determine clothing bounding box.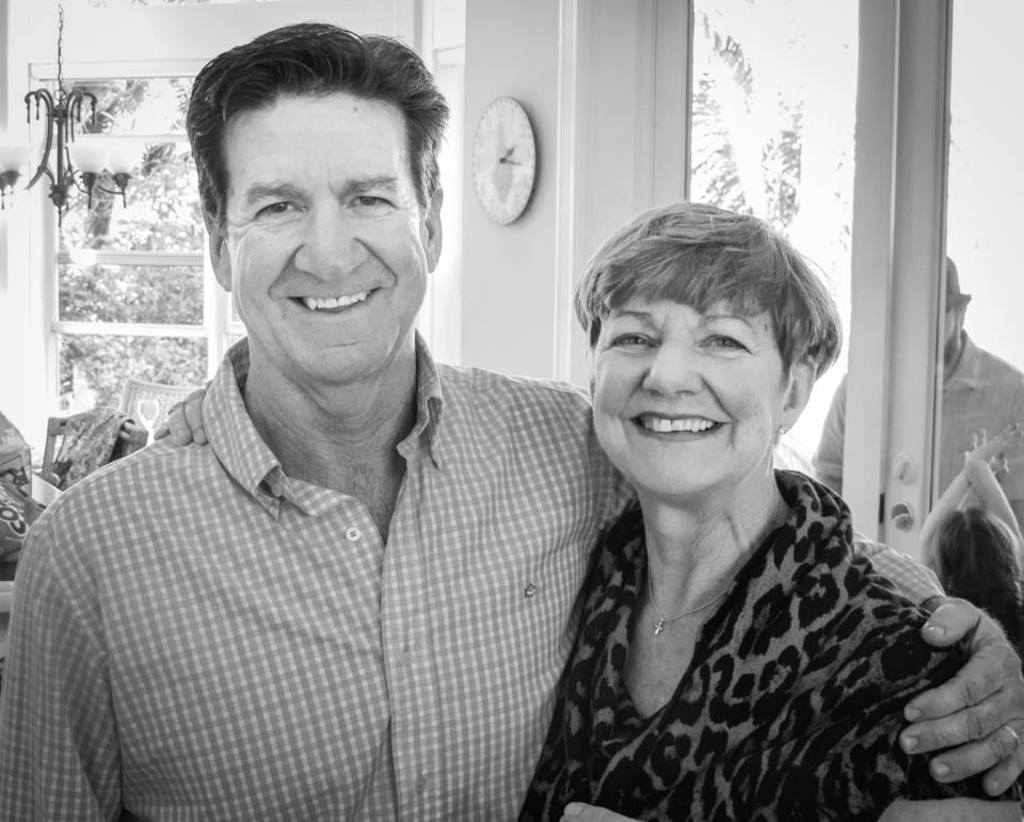
Determined: <bbox>0, 339, 637, 821</bbox>.
